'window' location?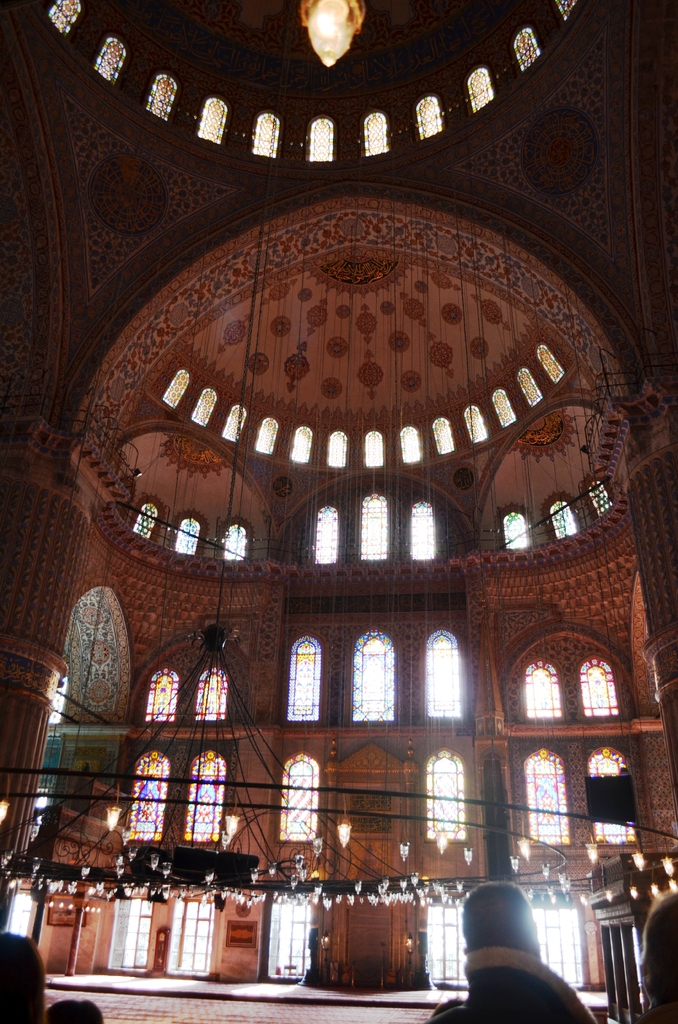
detection(362, 431, 381, 467)
